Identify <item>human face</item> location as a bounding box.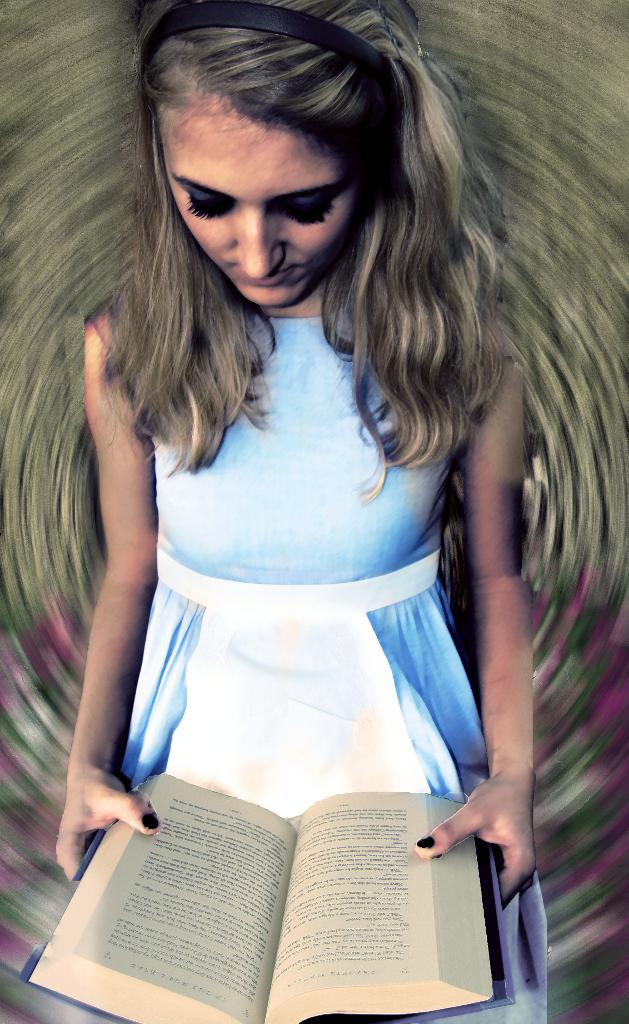
(left=157, top=93, right=372, bottom=304).
